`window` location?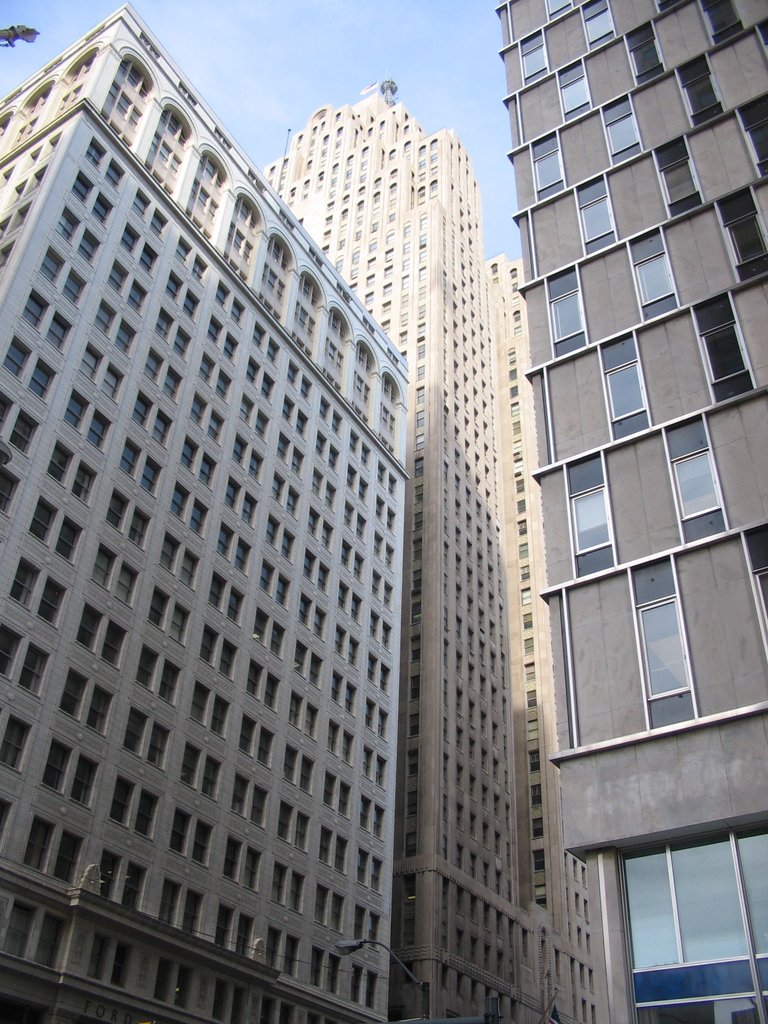
<region>30, 502, 61, 546</region>
